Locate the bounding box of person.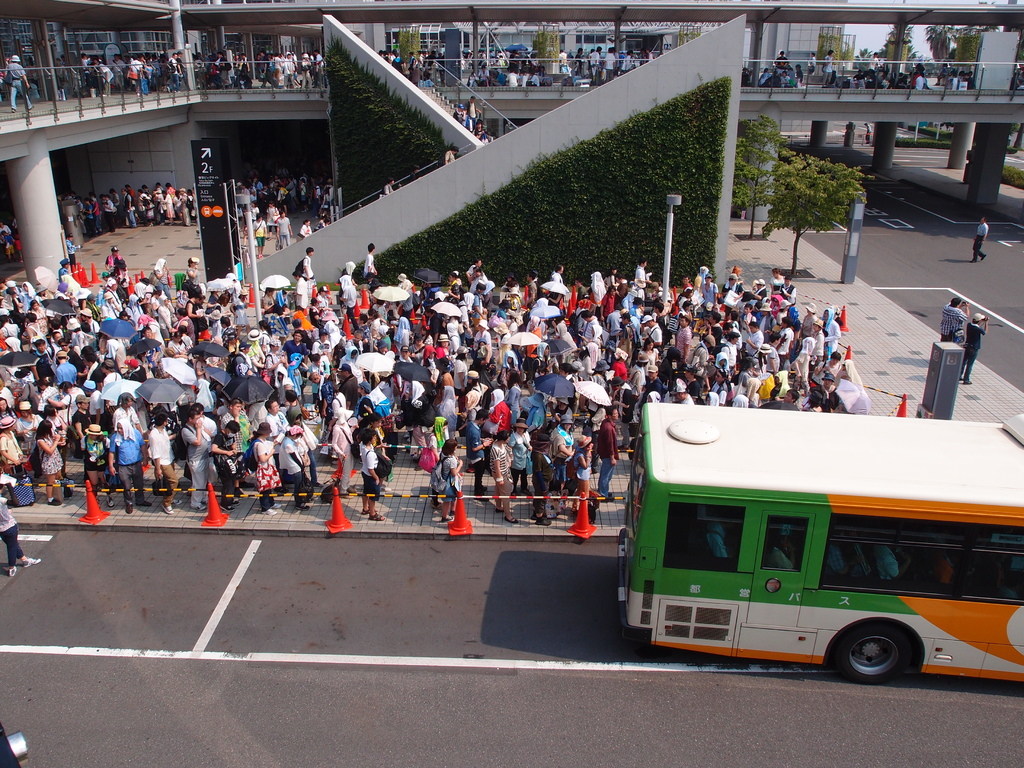
Bounding box: <region>972, 213, 988, 262</region>.
